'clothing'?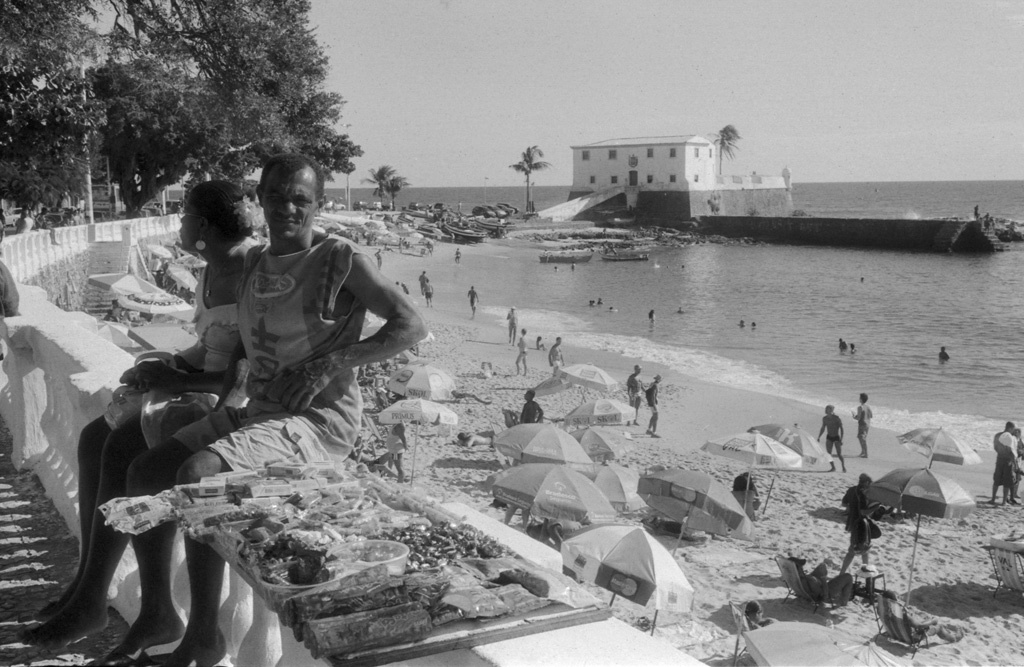
(122, 239, 264, 420)
